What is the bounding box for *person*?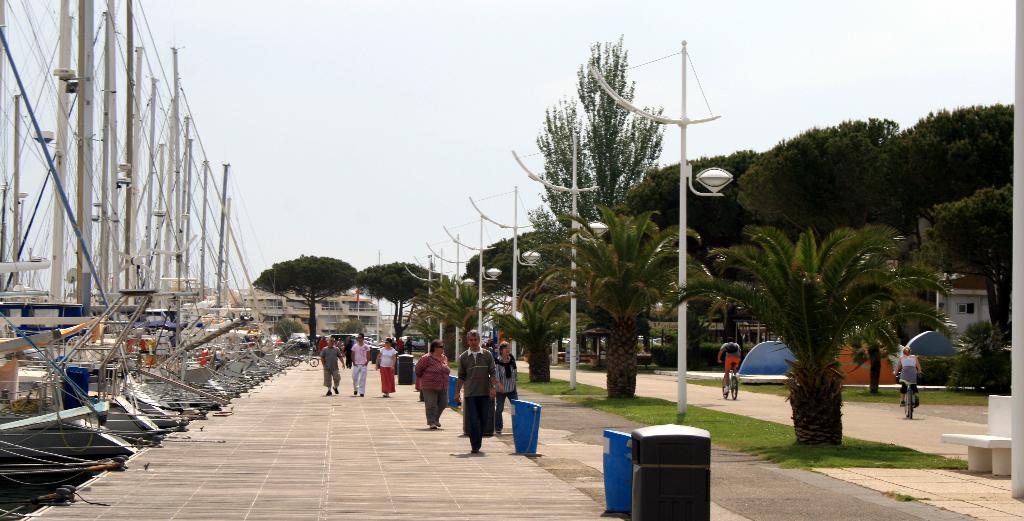
Rect(717, 336, 743, 394).
